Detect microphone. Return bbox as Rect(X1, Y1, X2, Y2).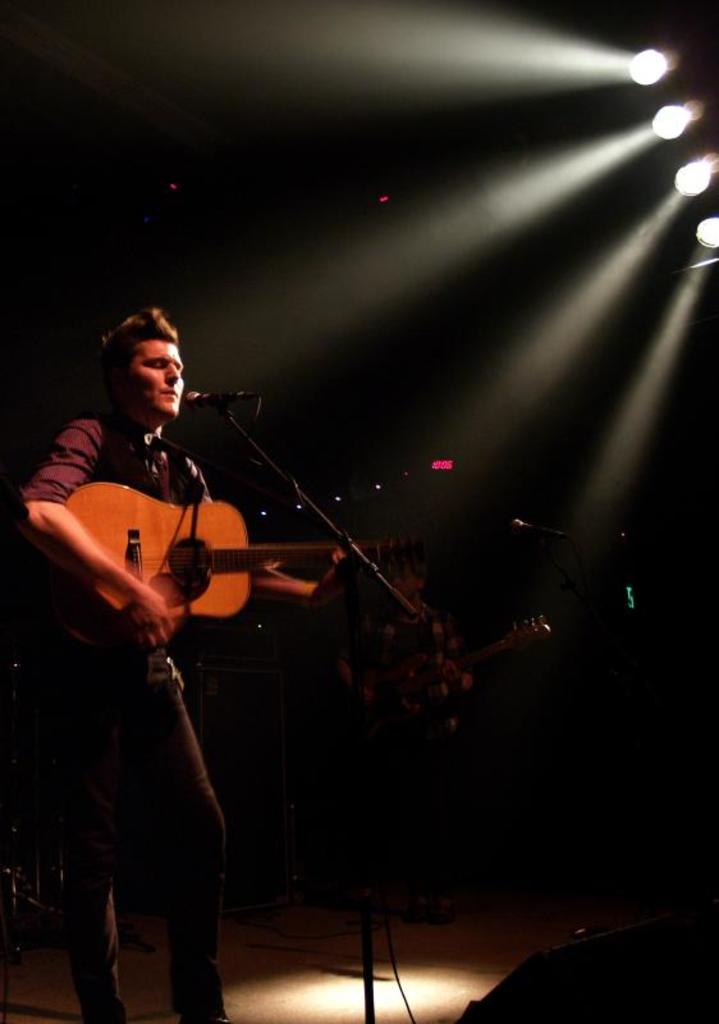
Rect(188, 389, 264, 411).
